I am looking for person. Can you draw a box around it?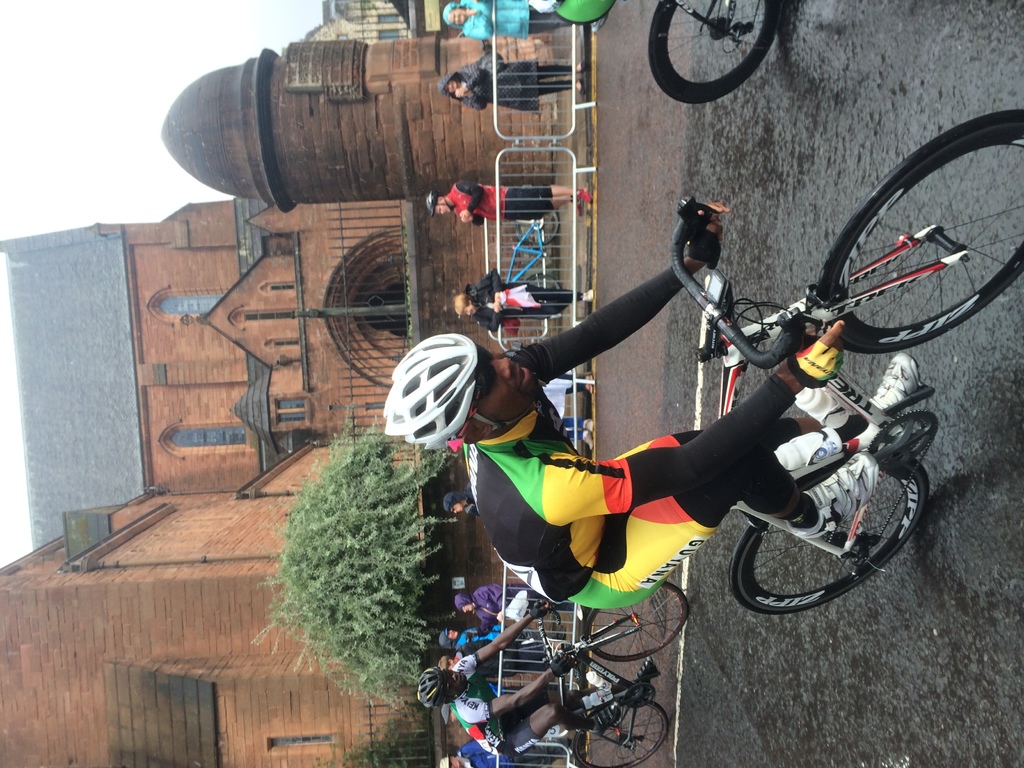
Sure, the bounding box is BBox(438, 739, 557, 767).
